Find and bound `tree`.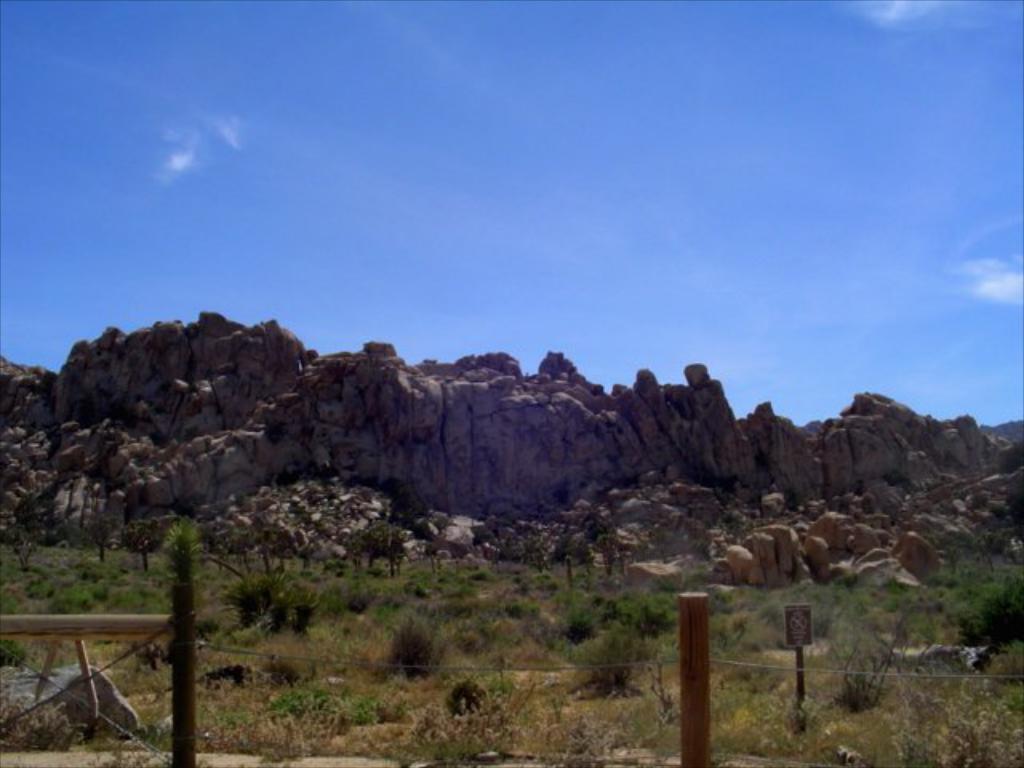
Bound: box=[378, 525, 408, 579].
